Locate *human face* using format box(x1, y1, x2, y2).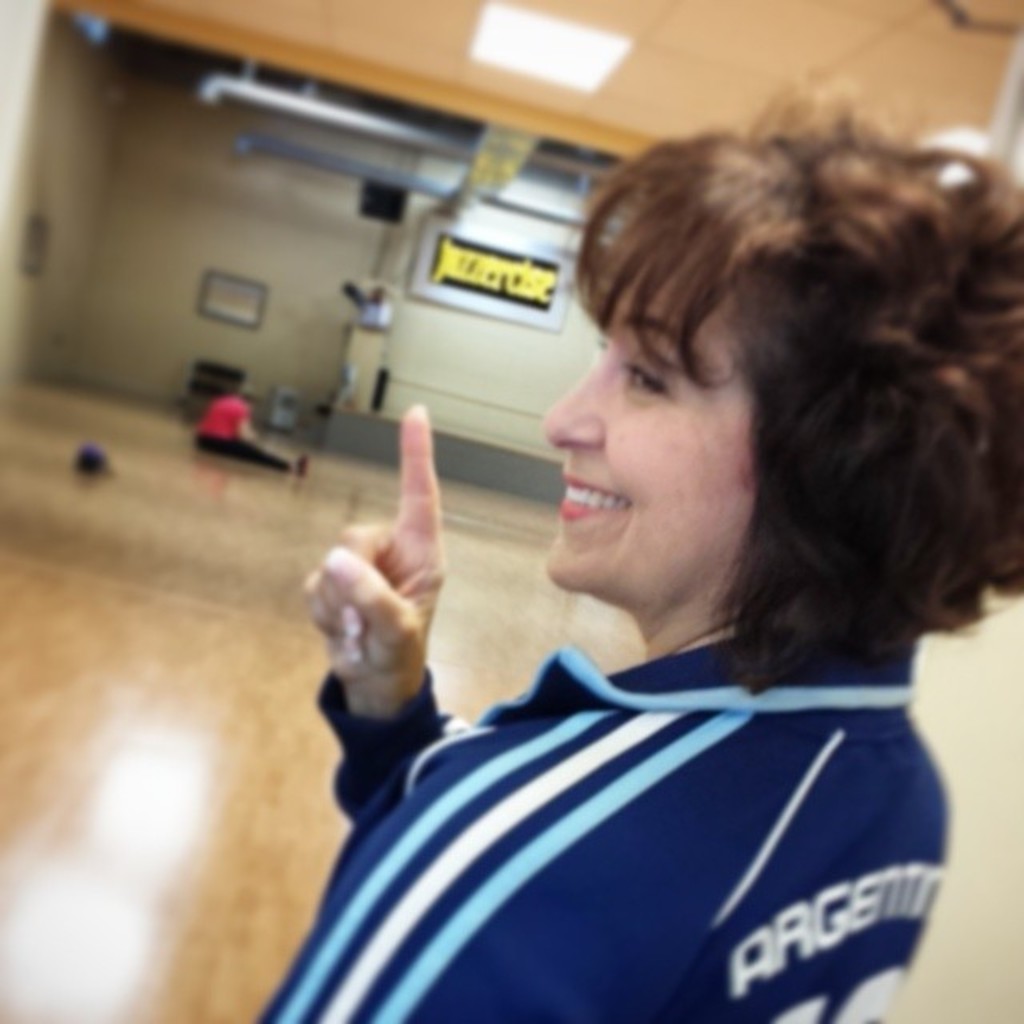
box(550, 256, 747, 598).
